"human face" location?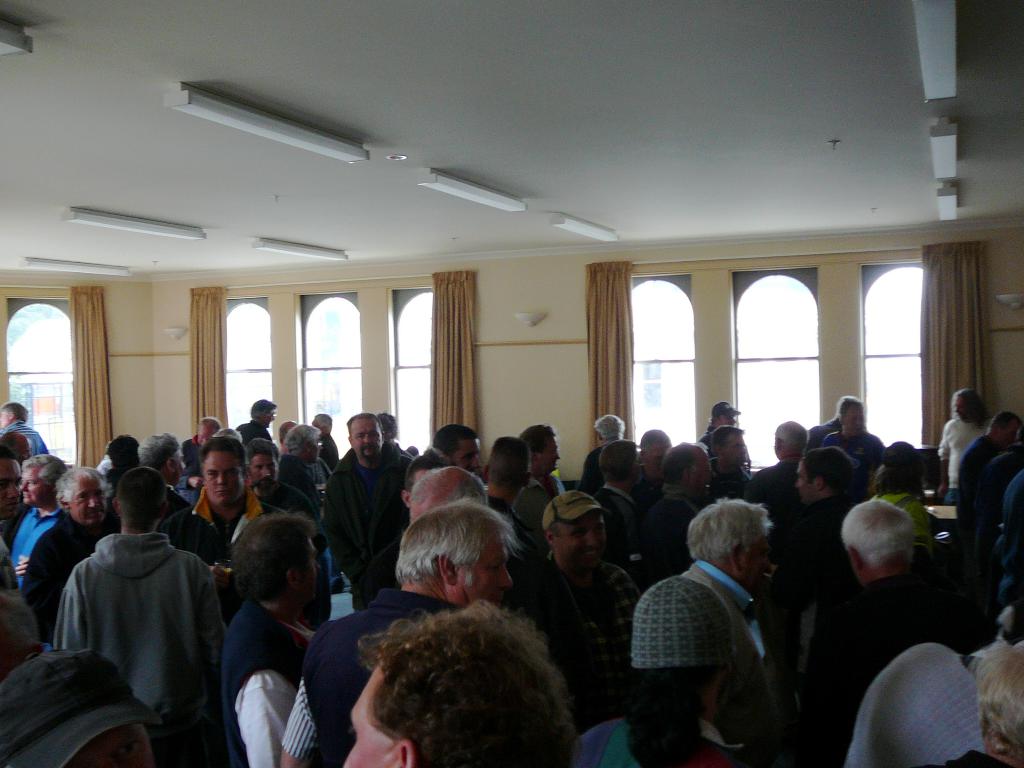
(16,461,49,514)
